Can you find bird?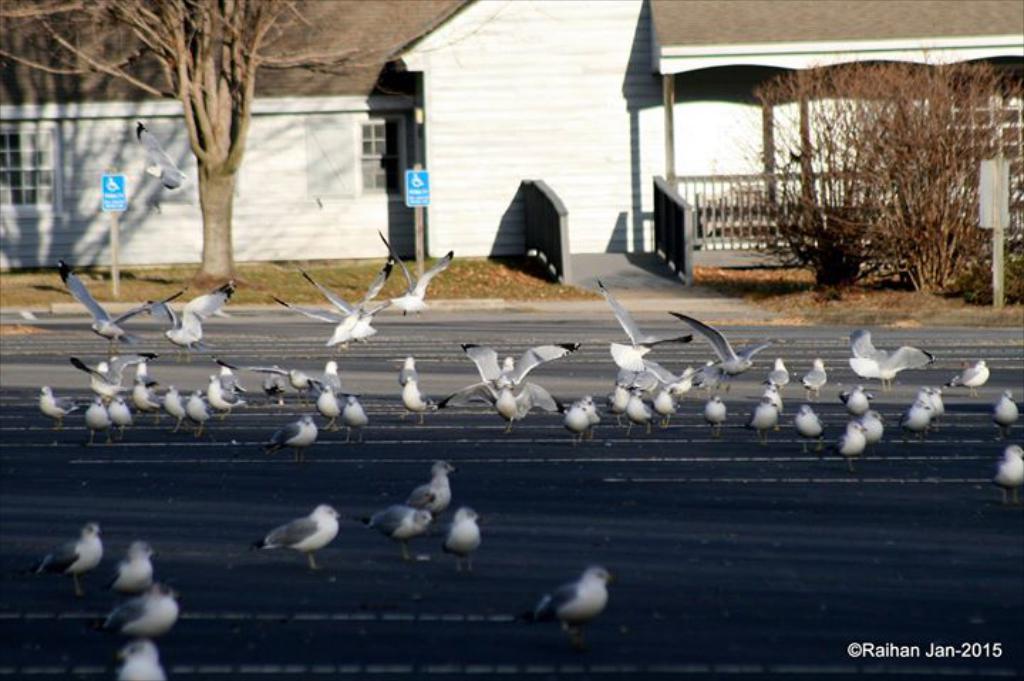
Yes, bounding box: <region>40, 523, 100, 594</region>.
